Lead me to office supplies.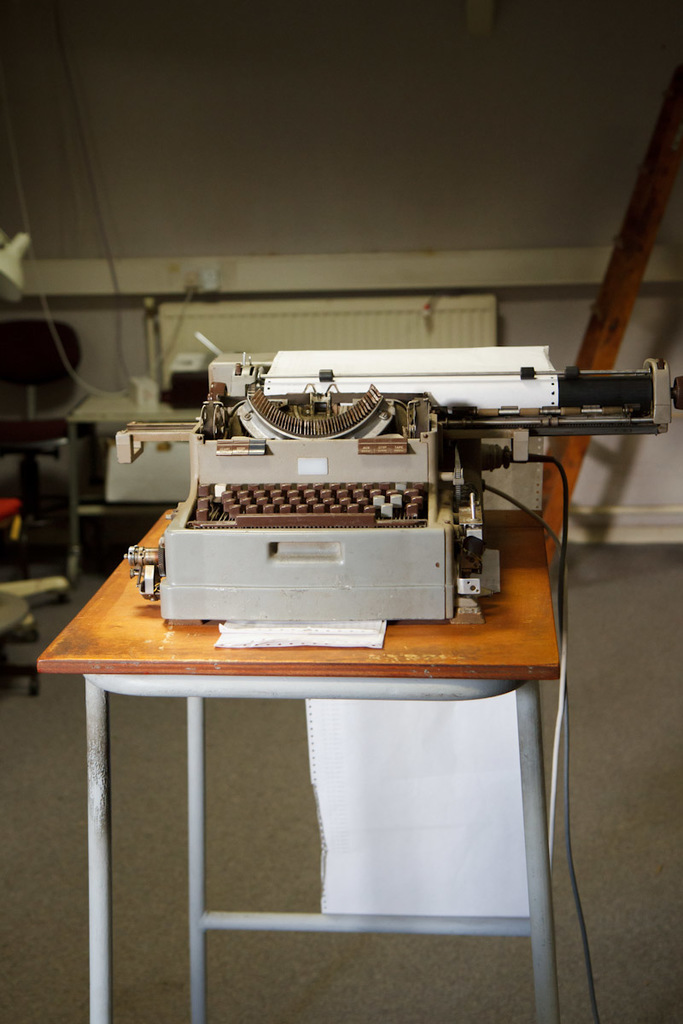
Lead to Rect(114, 341, 682, 624).
